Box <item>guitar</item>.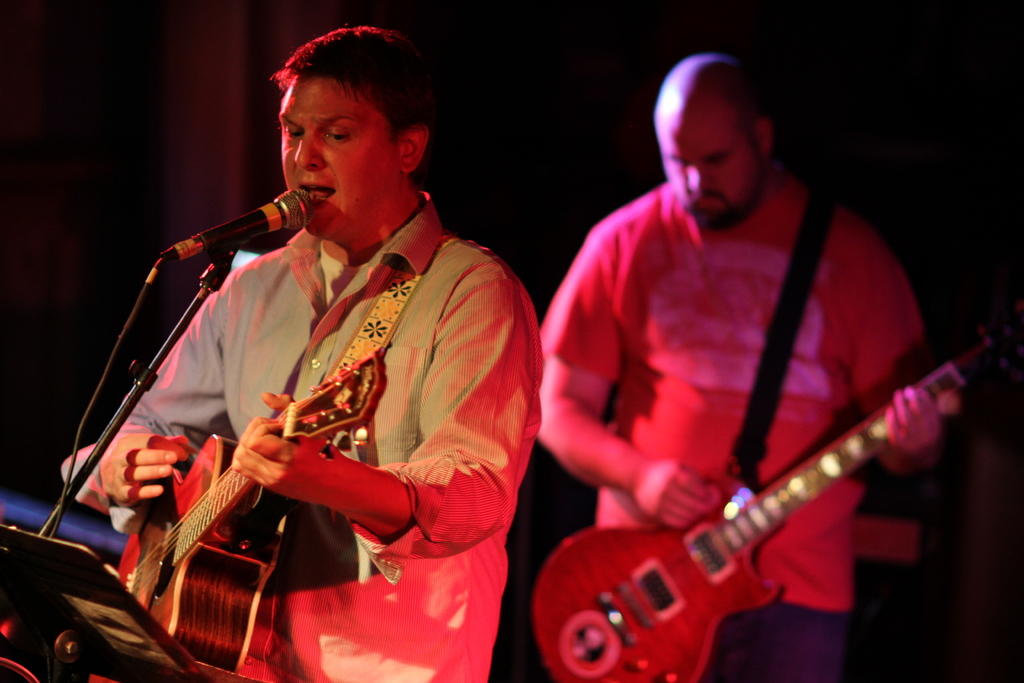
box(543, 310, 980, 677).
